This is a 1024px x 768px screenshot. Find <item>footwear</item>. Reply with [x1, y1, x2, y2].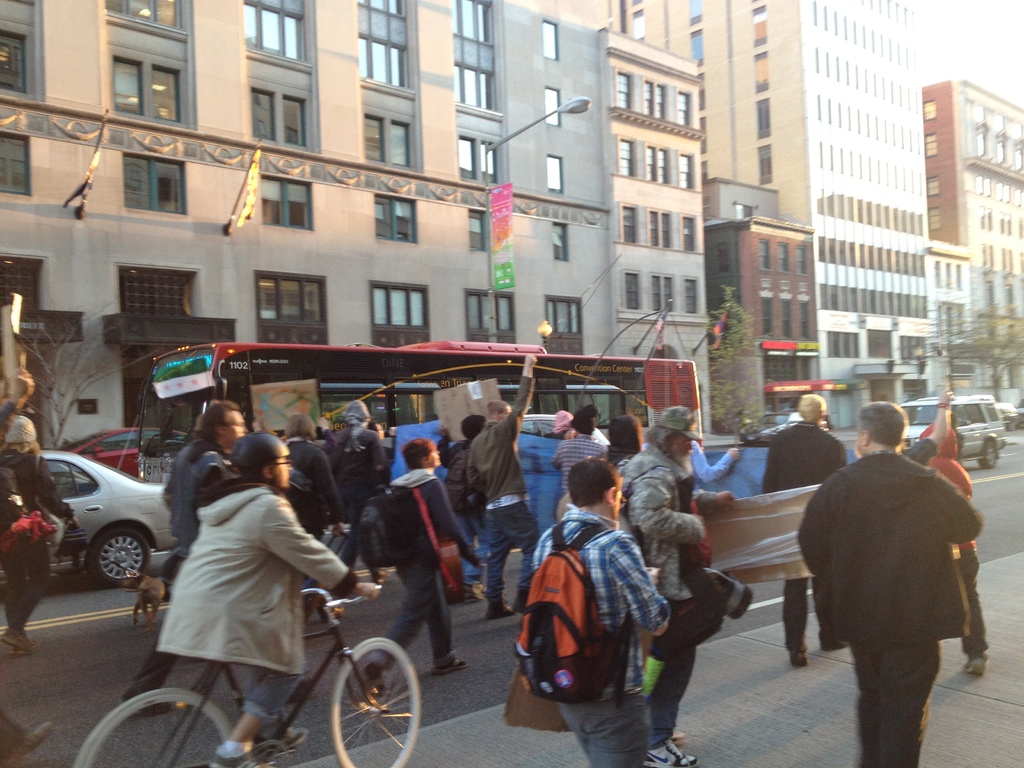
[214, 756, 278, 767].
